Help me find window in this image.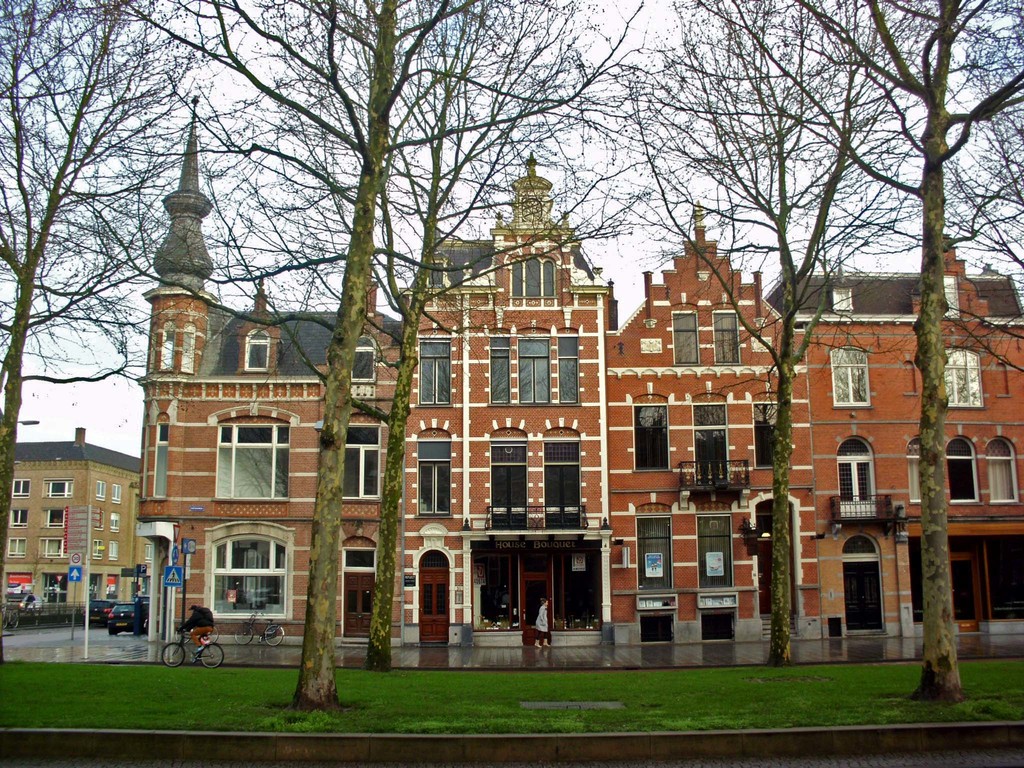
Found it: x1=45 y1=511 x2=63 y2=531.
